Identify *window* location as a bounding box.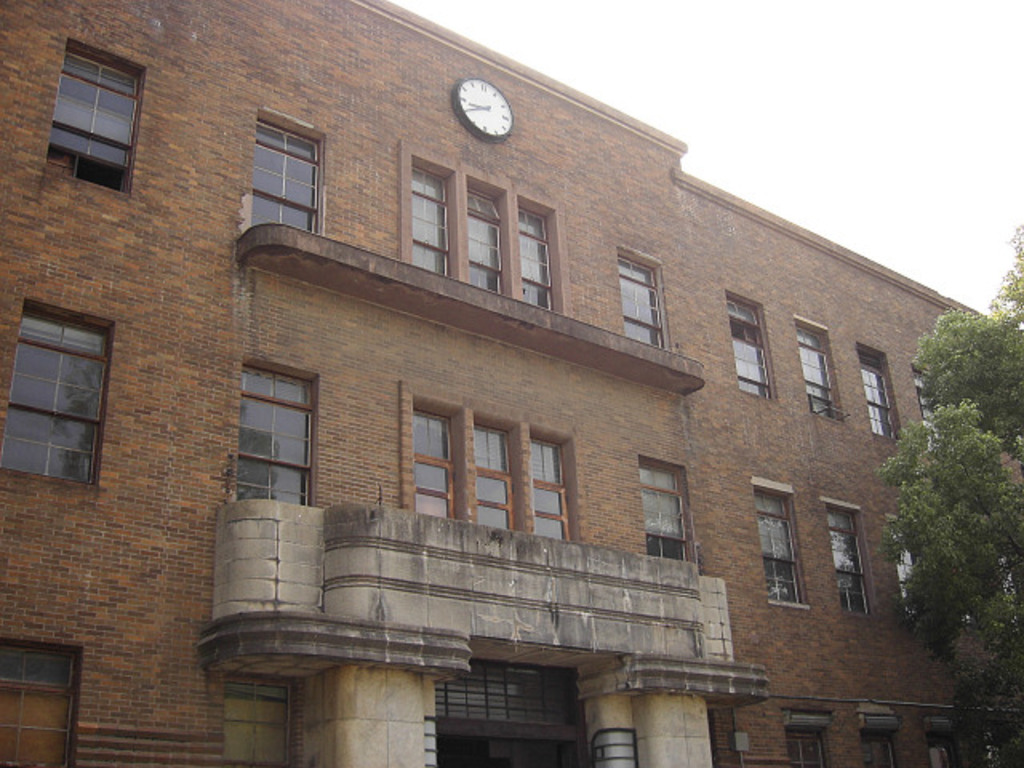
detection(530, 427, 576, 534).
